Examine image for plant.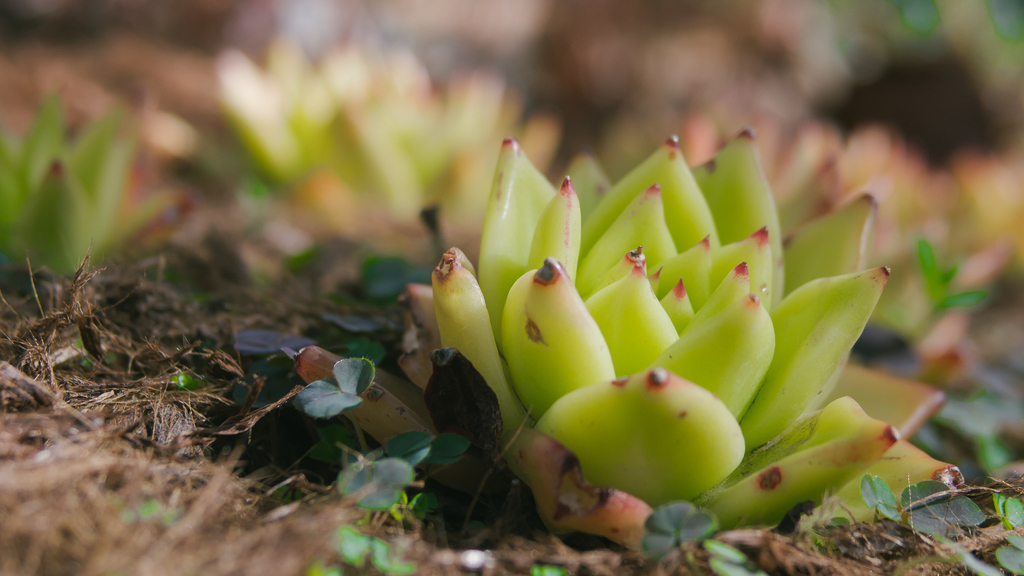
Examination result: 331,239,448,304.
